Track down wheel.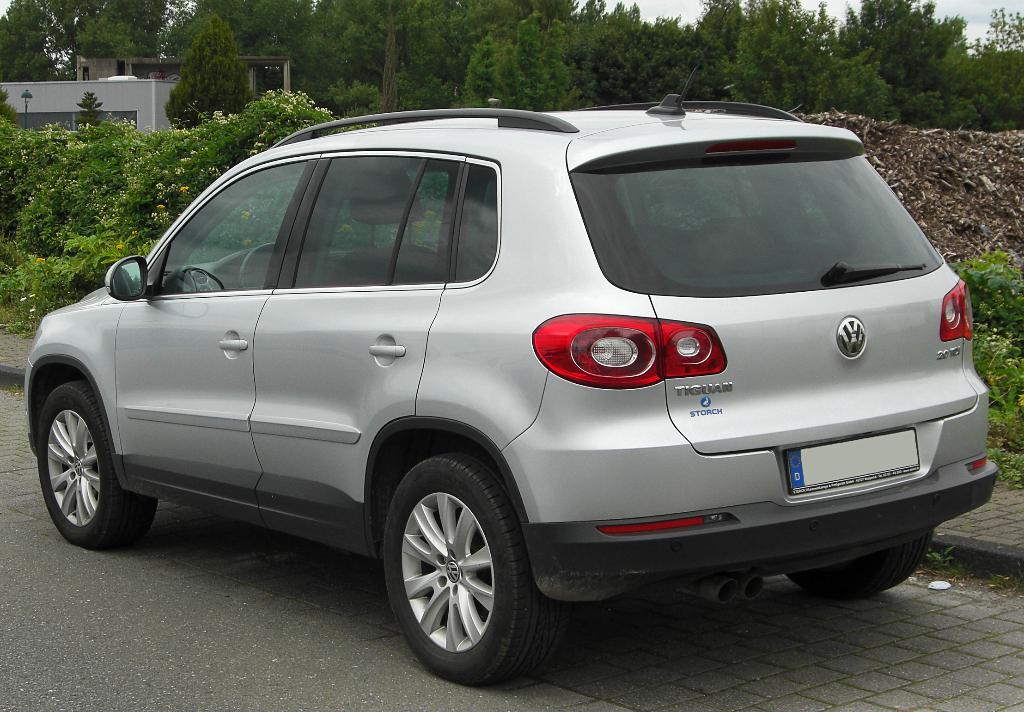
Tracked to box=[781, 531, 939, 599].
